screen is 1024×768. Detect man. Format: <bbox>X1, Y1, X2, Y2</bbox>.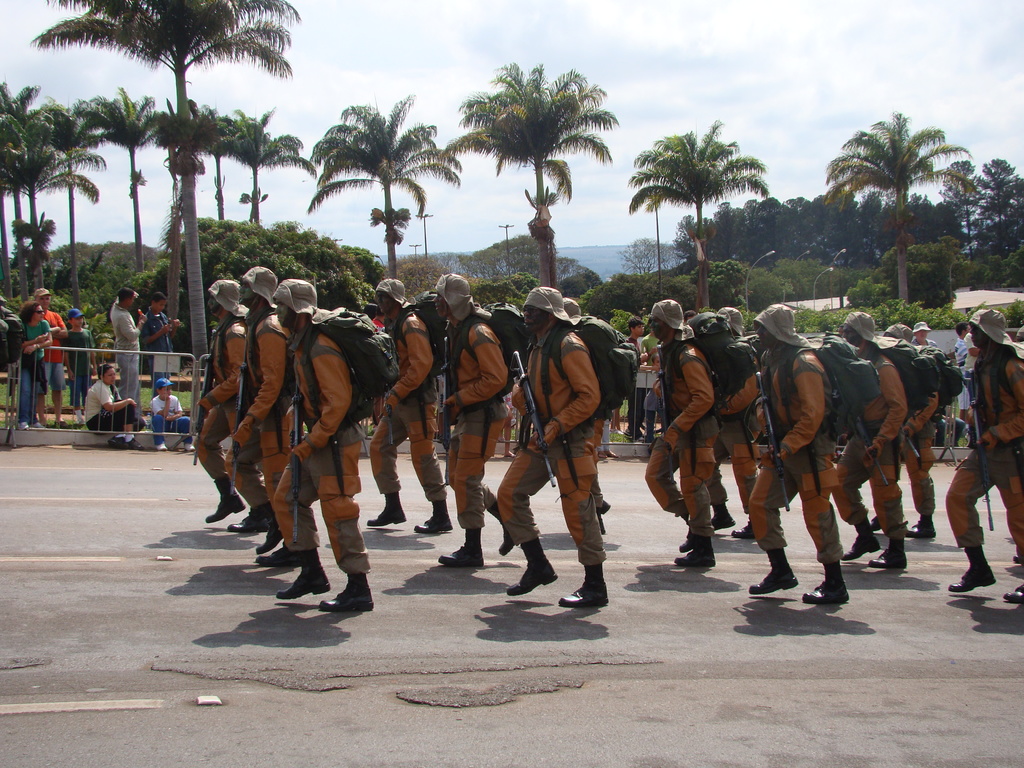
<bbox>193, 275, 252, 529</bbox>.
